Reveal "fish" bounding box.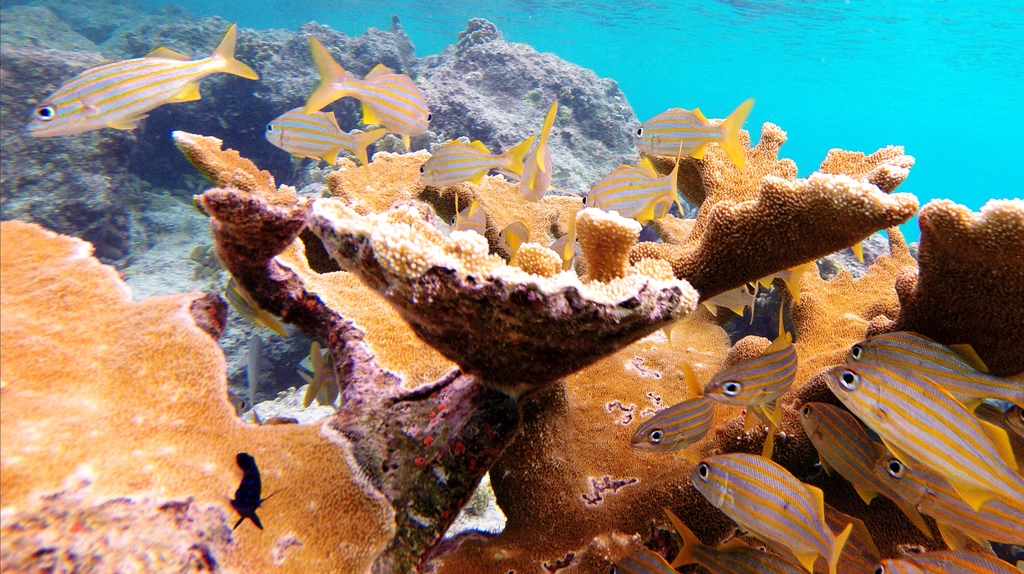
Revealed: 447, 198, 488, 241.
